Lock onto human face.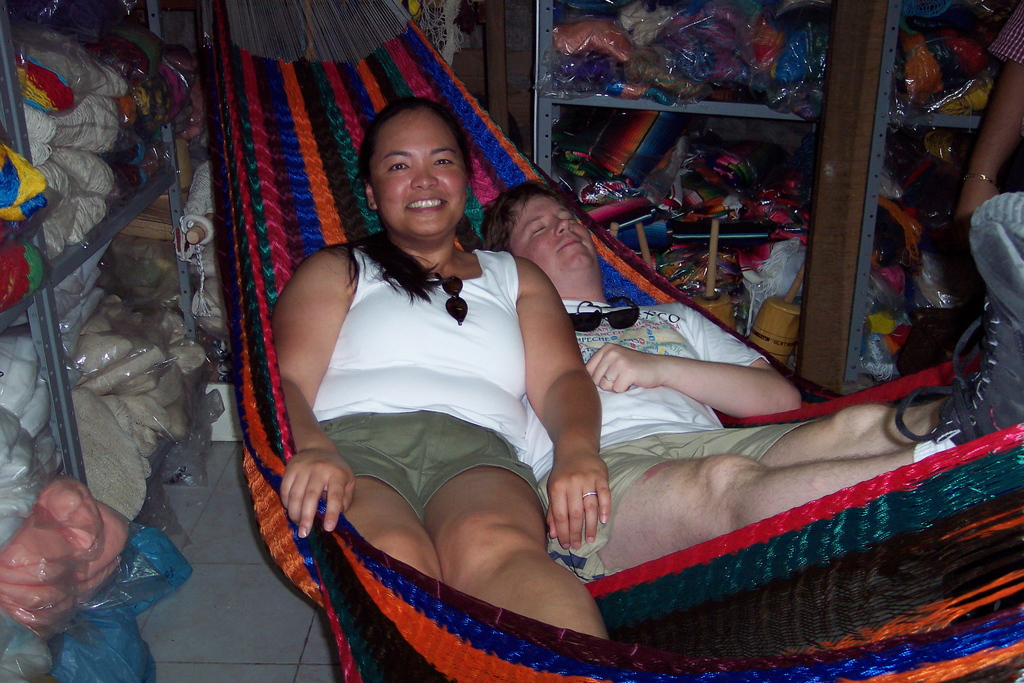
Locked: {"x1": 369, "y1": 104, "x2": 470, "y2": 237}.
